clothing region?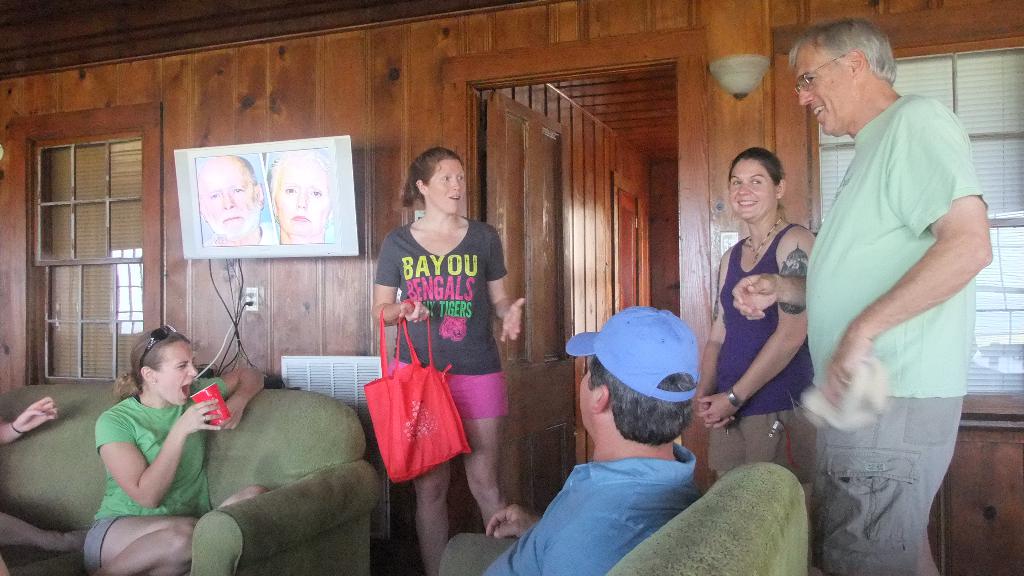
374 216 512 422
